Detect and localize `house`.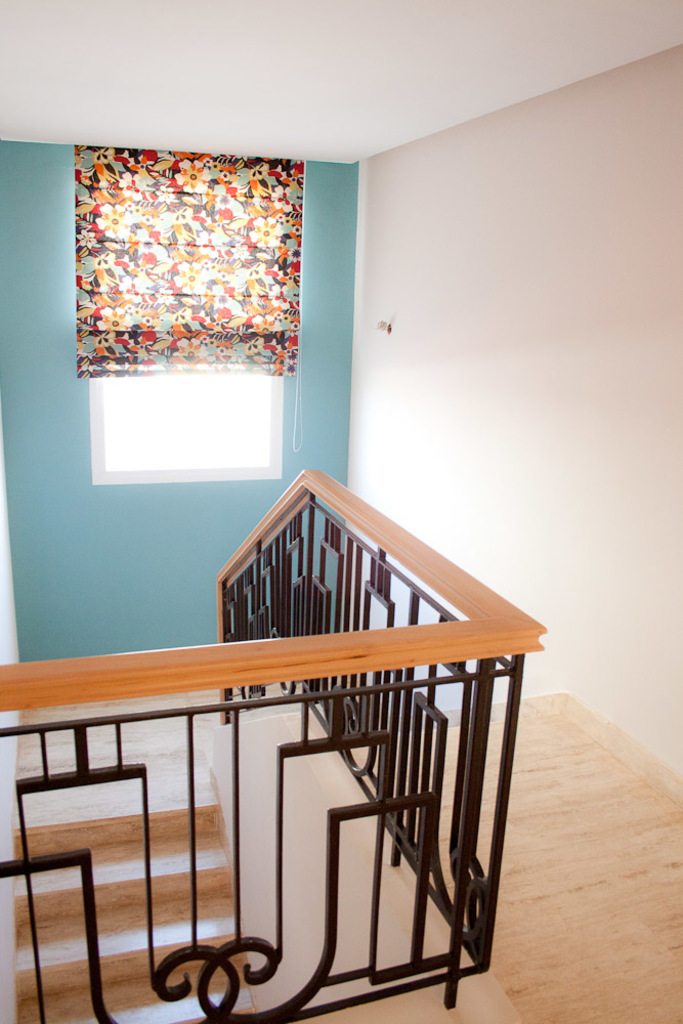
Localized at 8:174:606:1023.
